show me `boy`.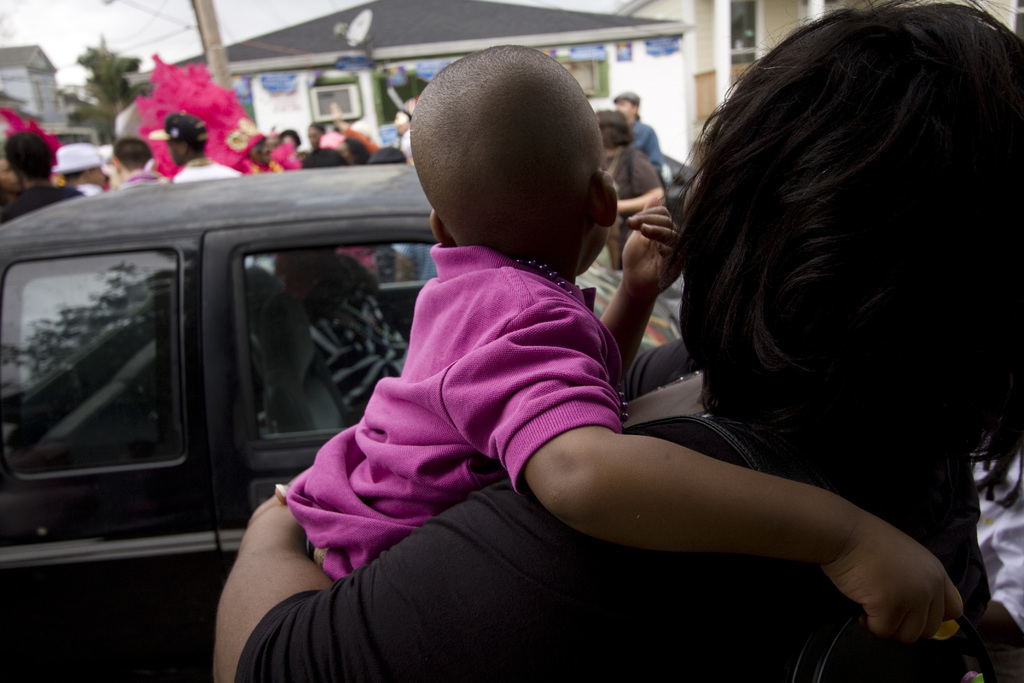
`boy` is here: select_region(238, 43, 797, 655).
